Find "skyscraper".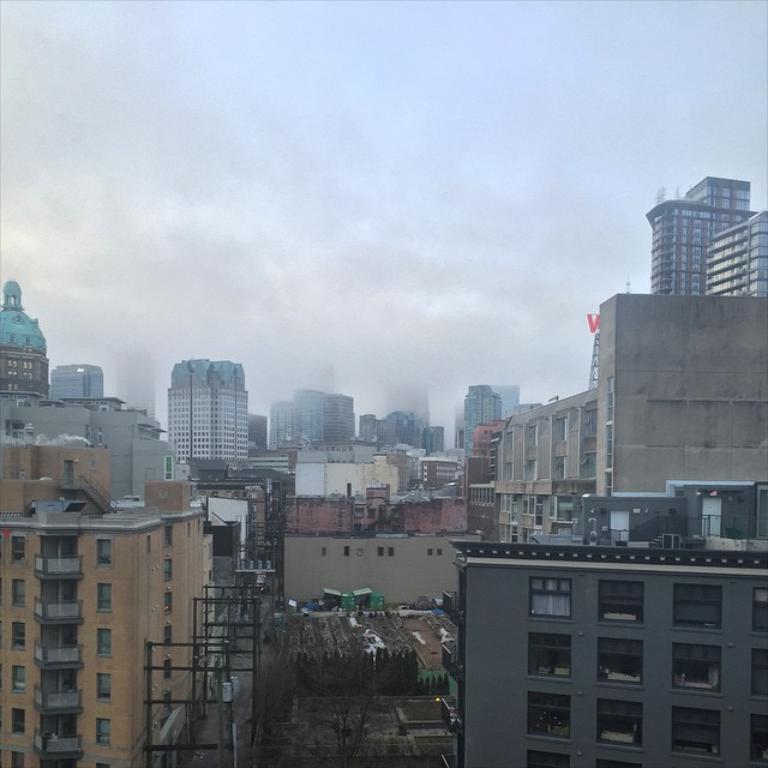
<region>0, 274, 68, 395</region>.
